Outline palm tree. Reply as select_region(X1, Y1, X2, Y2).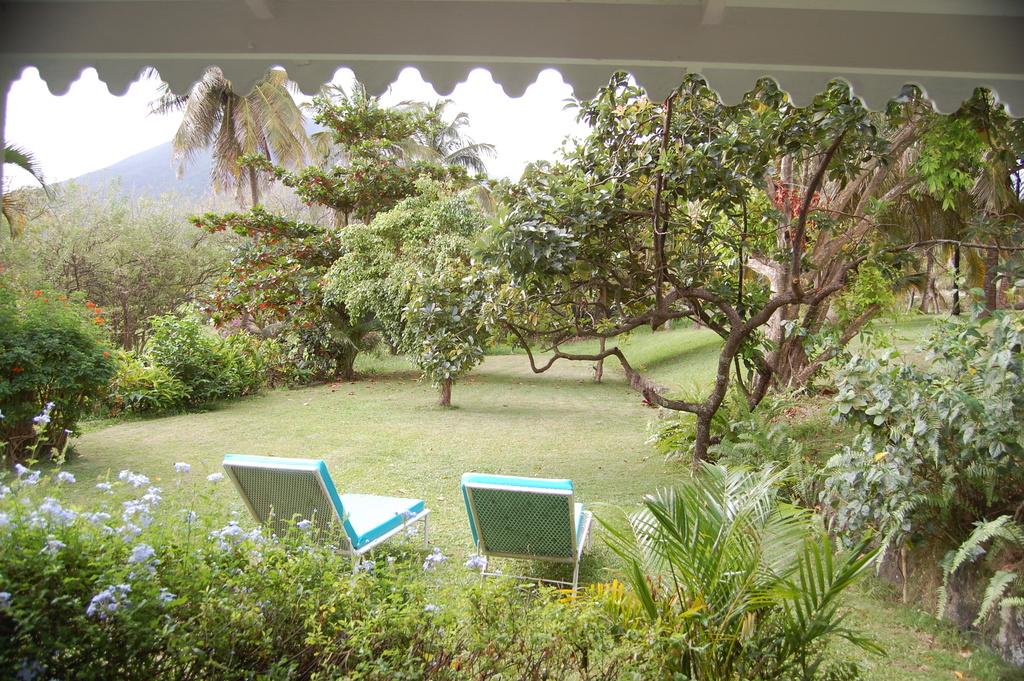
select_region(149, 81, 286, 225).
